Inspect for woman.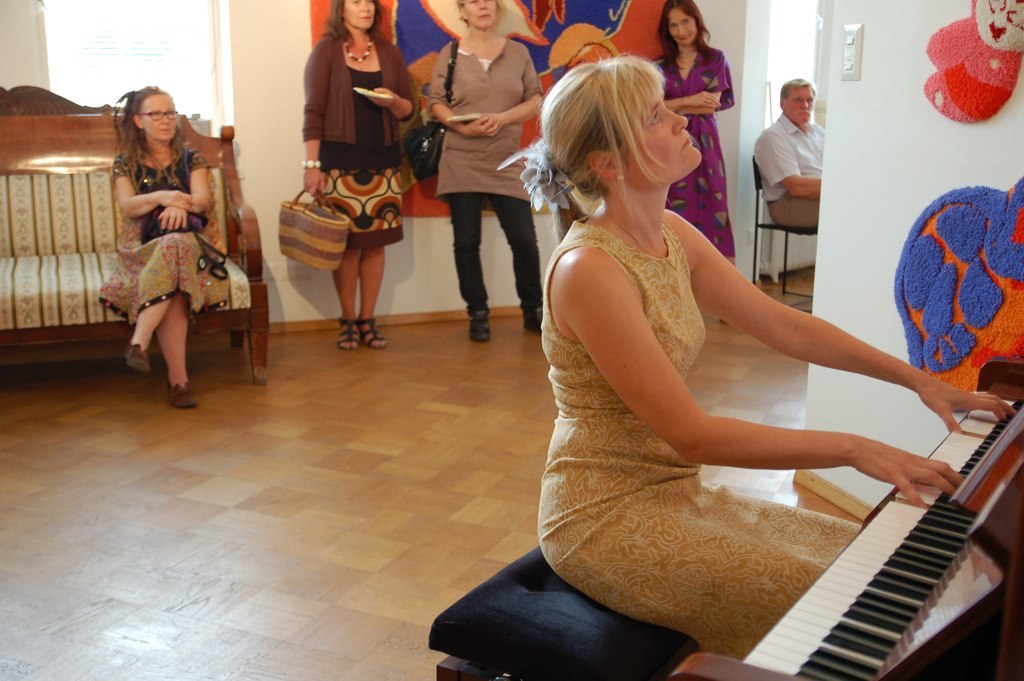
Inspection: (425, 0, 546, 343).
